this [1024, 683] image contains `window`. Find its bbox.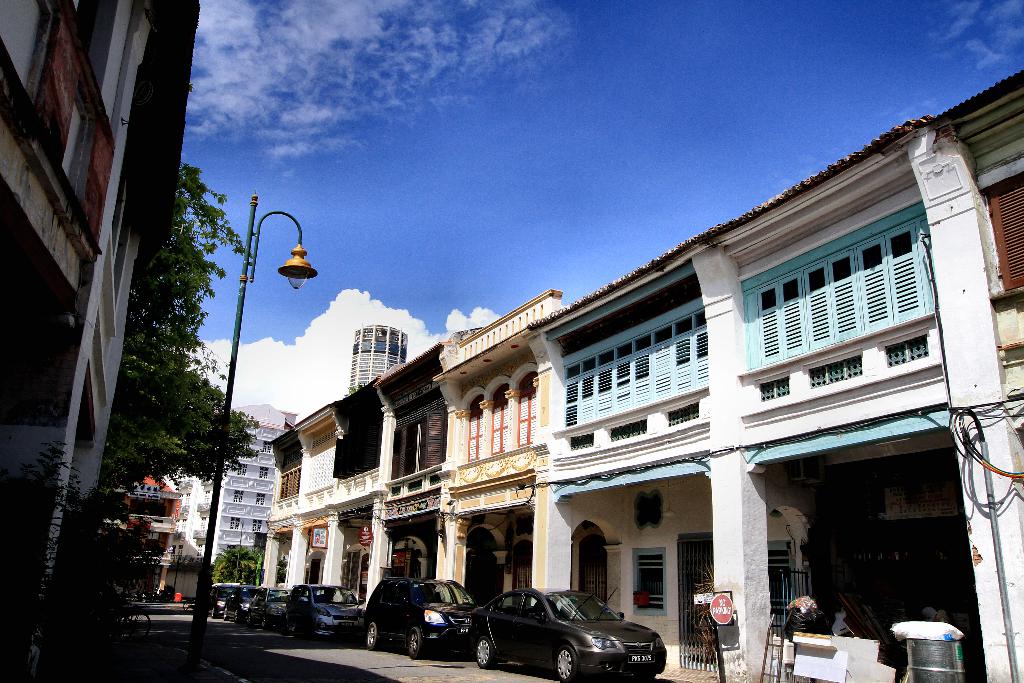
detection(748, 213, 938, 391).
